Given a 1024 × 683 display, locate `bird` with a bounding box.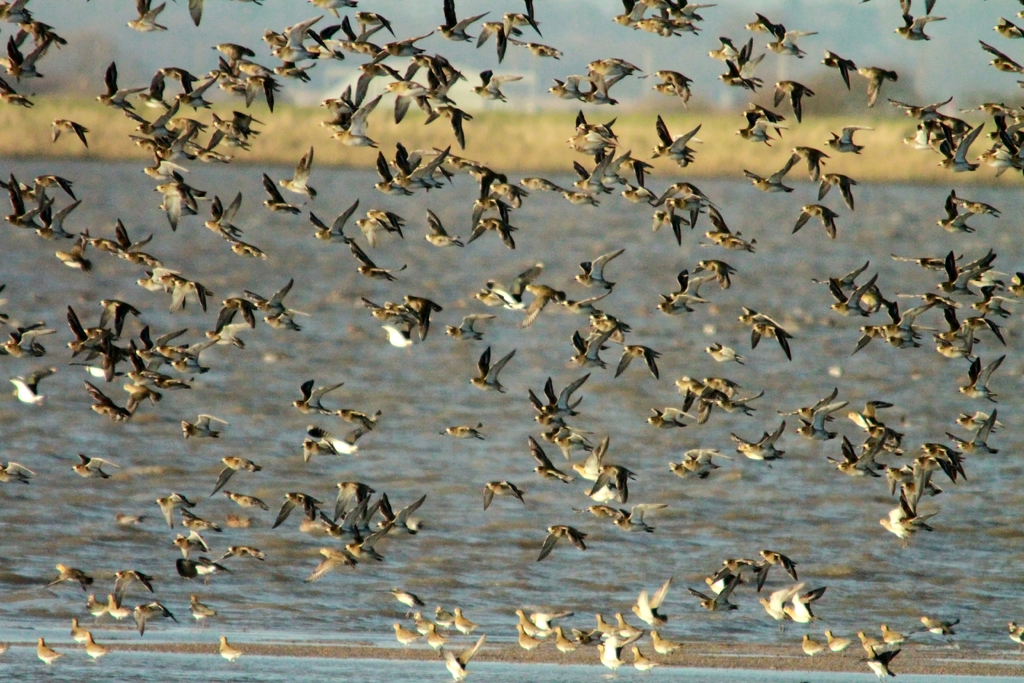
Located: left=676, top=372, right=709, bottom=413.
